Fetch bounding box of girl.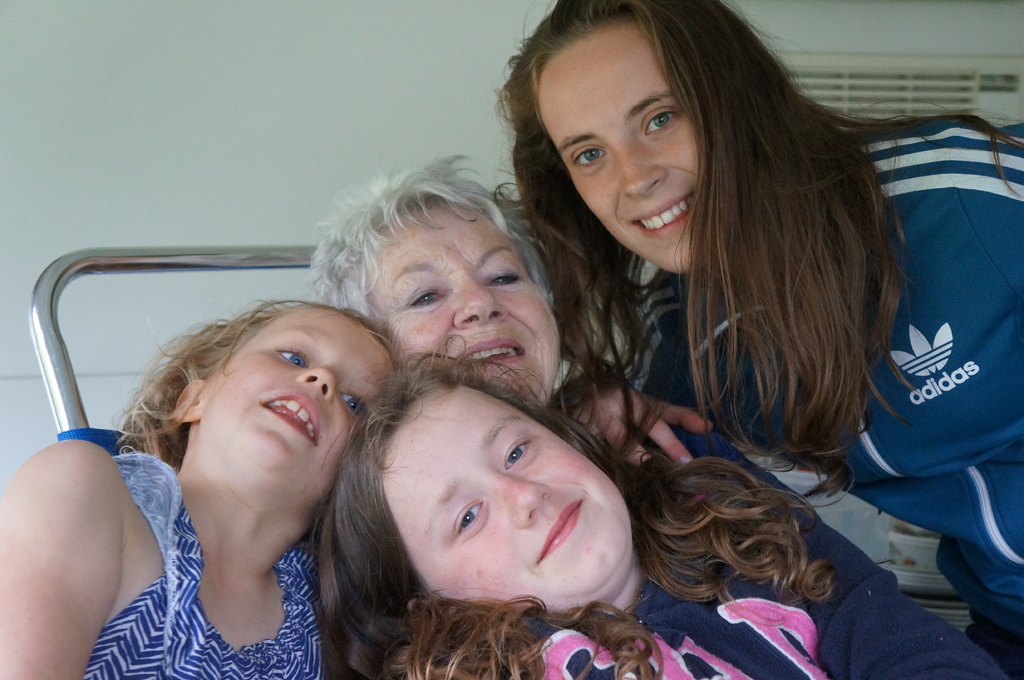
Bbox: detection(1, 306, 354, 674).
